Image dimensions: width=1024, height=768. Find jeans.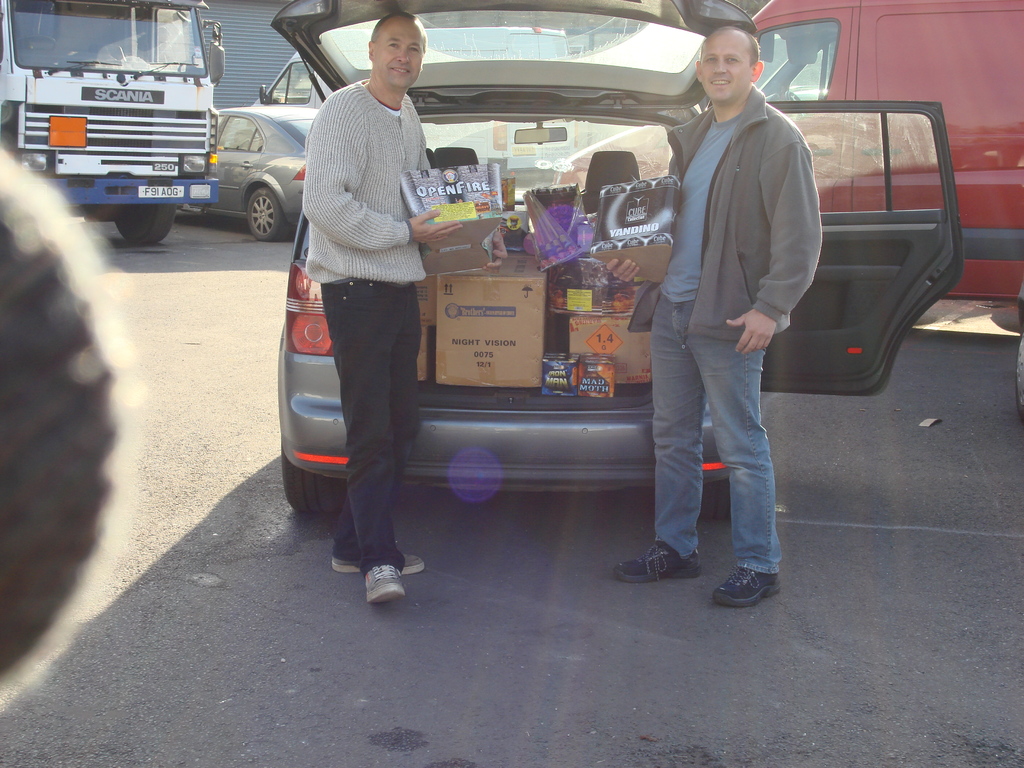
<region>655, 296, 781, 570</region>.
